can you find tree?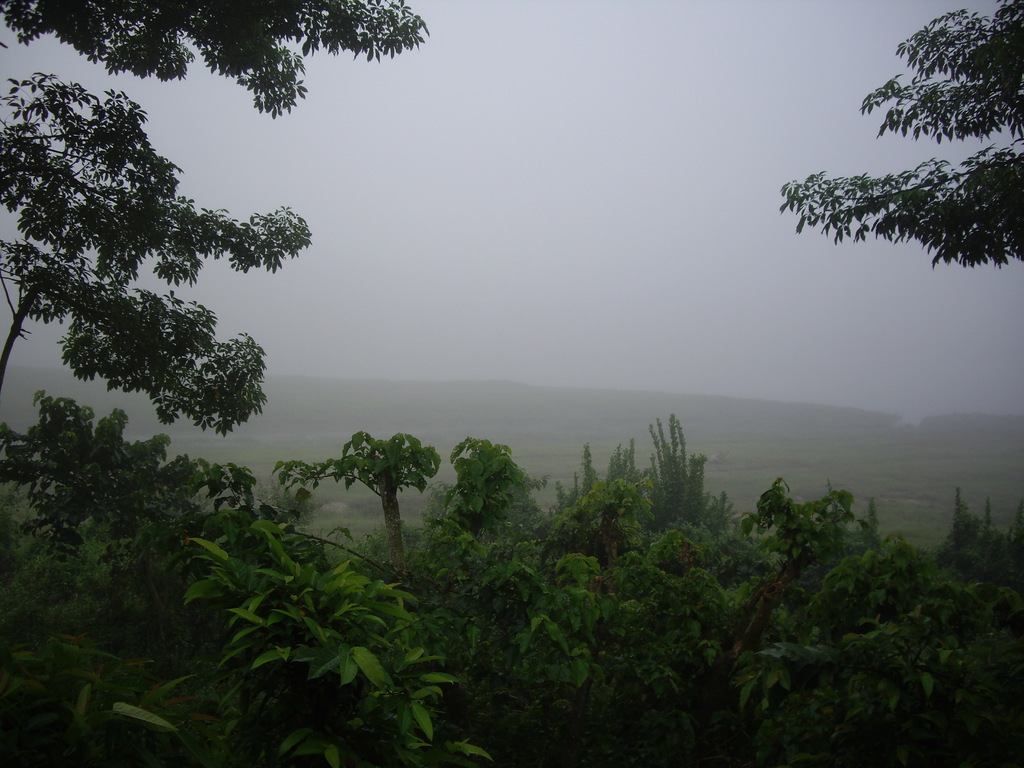
Yes, bounding box: 775, 0, 1023, 270.
